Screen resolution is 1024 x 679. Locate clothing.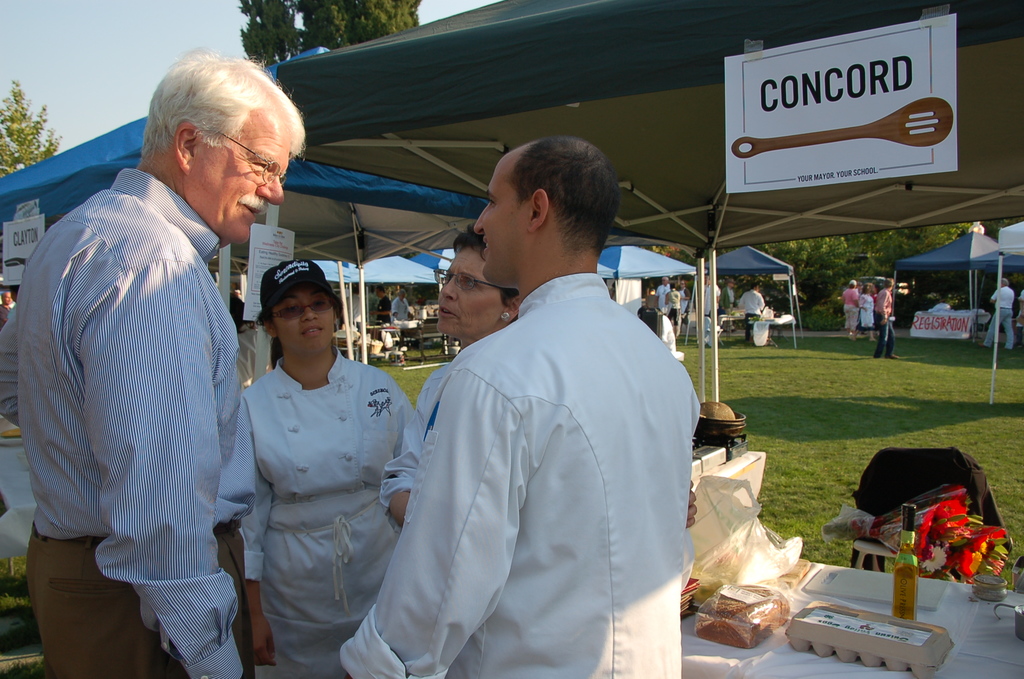
<bbox>861, 292, 881, 334</bbox>.
